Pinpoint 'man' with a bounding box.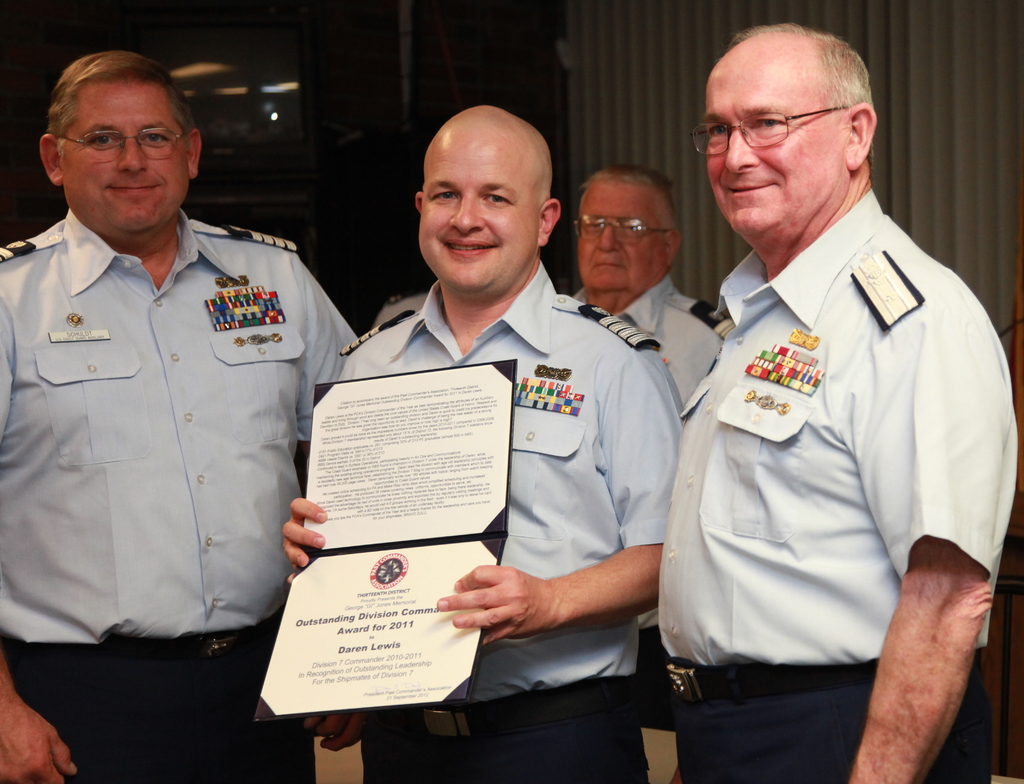
box(0, 51, 356, 783).
